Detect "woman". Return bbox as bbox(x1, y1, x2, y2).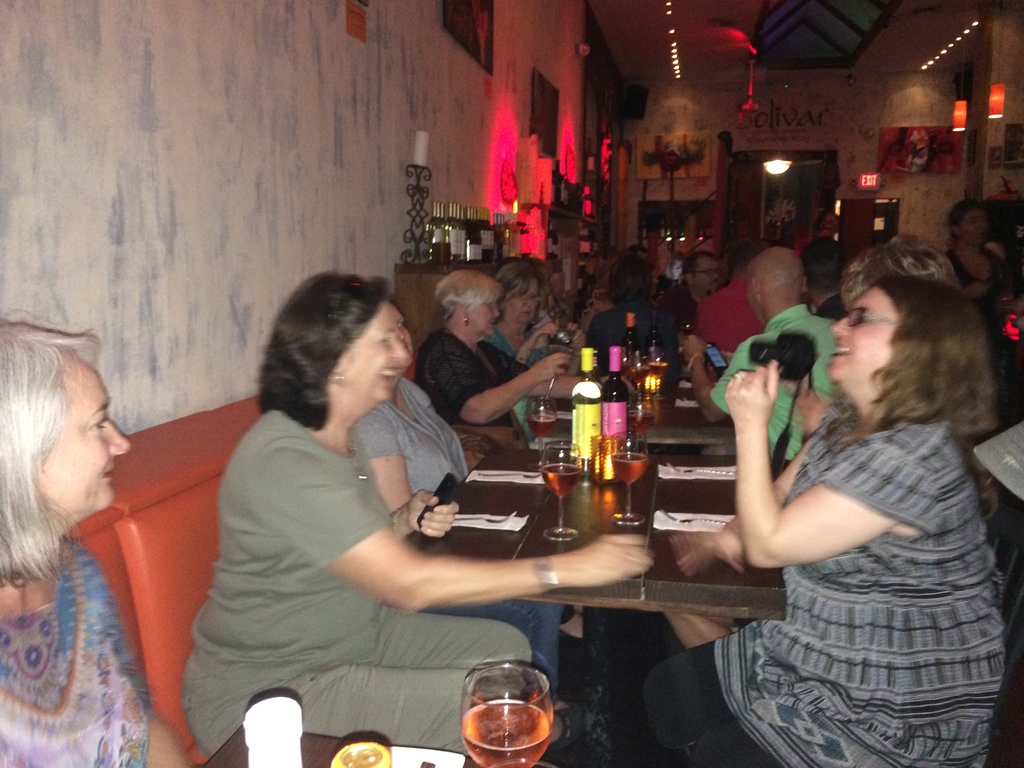
bbox(417, 274, 608, 452).
